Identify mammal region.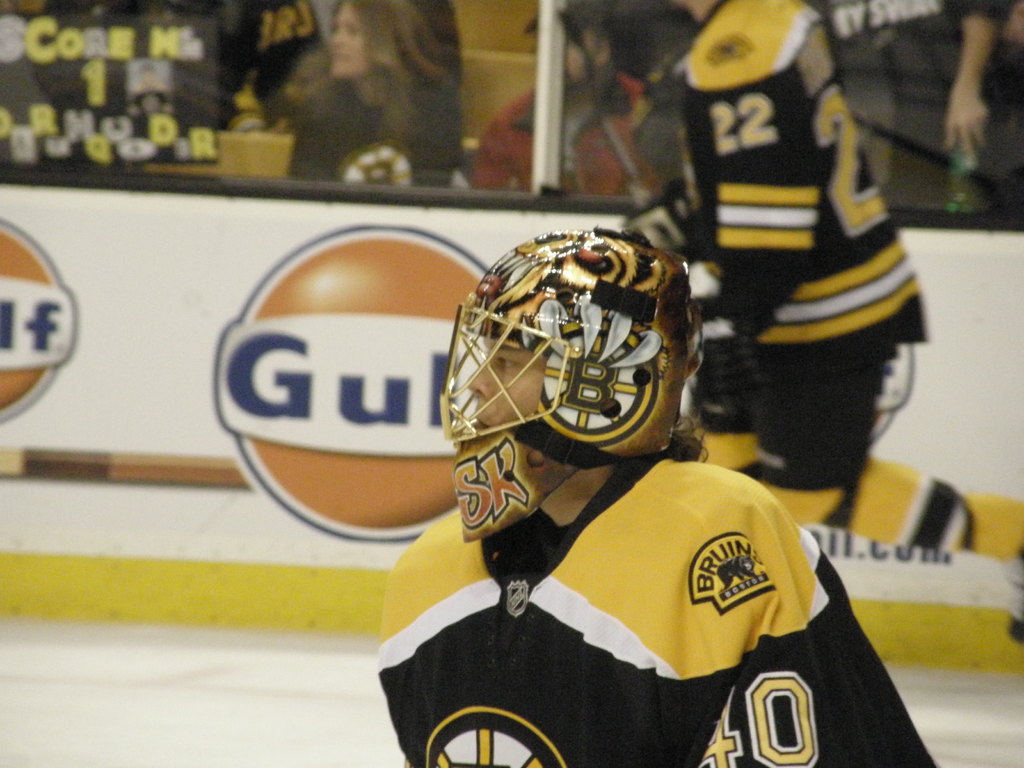
Region: rect(621, 0, 928, 518).
